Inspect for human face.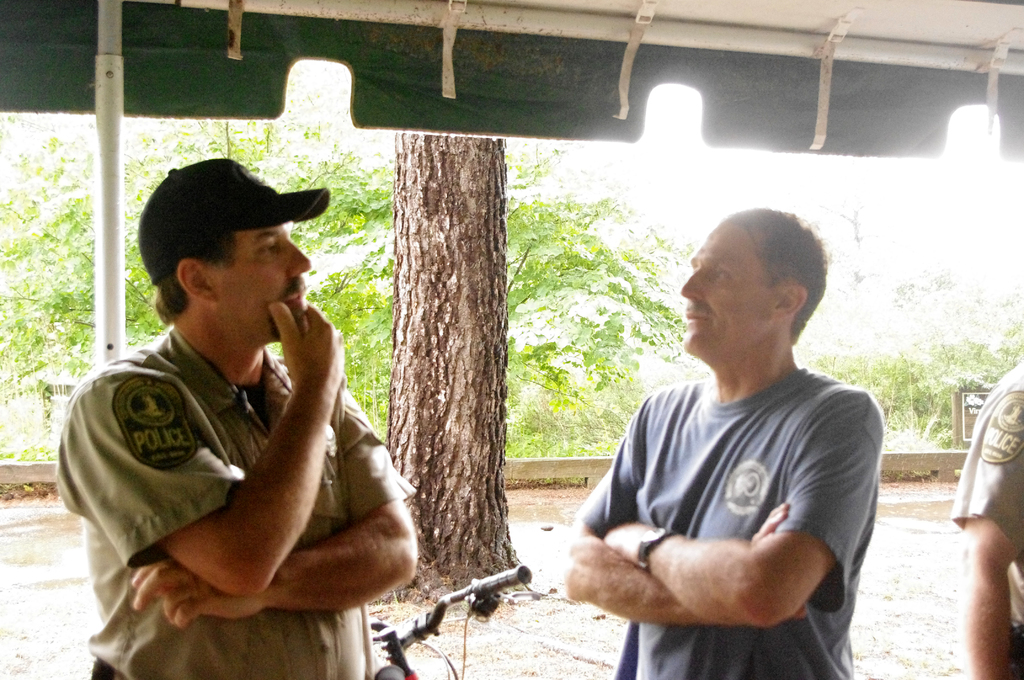
Inspection: 682 218 781 352.
